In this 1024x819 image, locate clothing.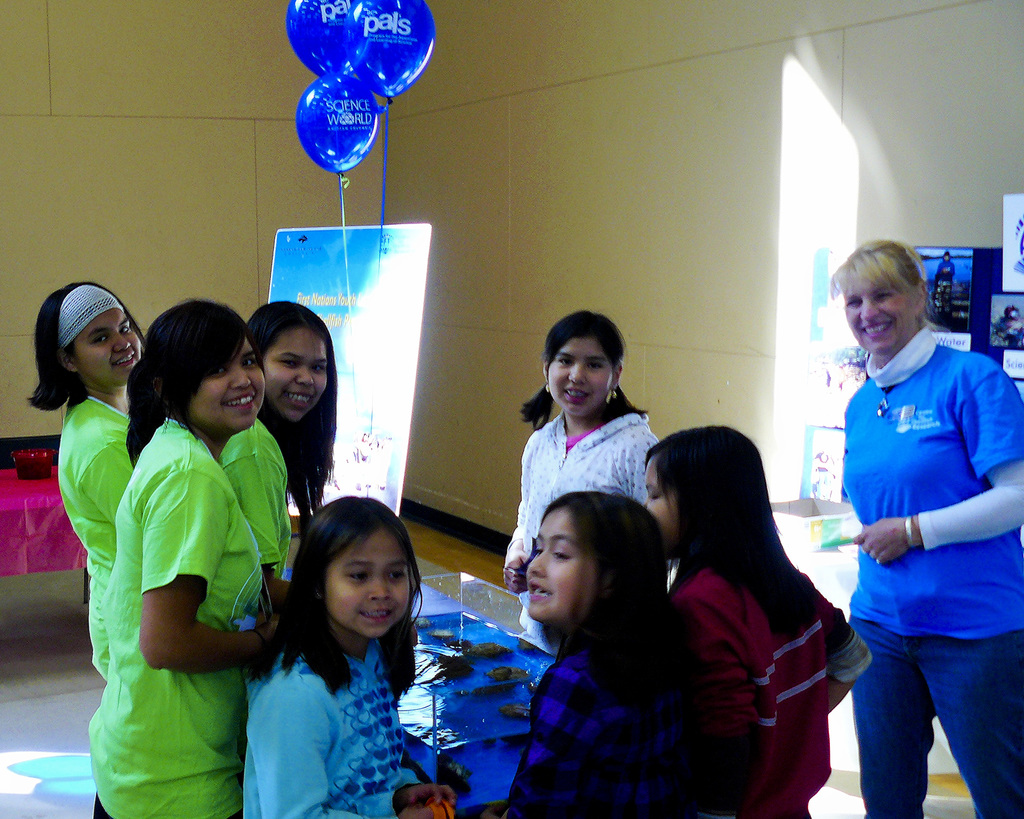
Bounding box: l=500, t=628, r=689, b=818.
